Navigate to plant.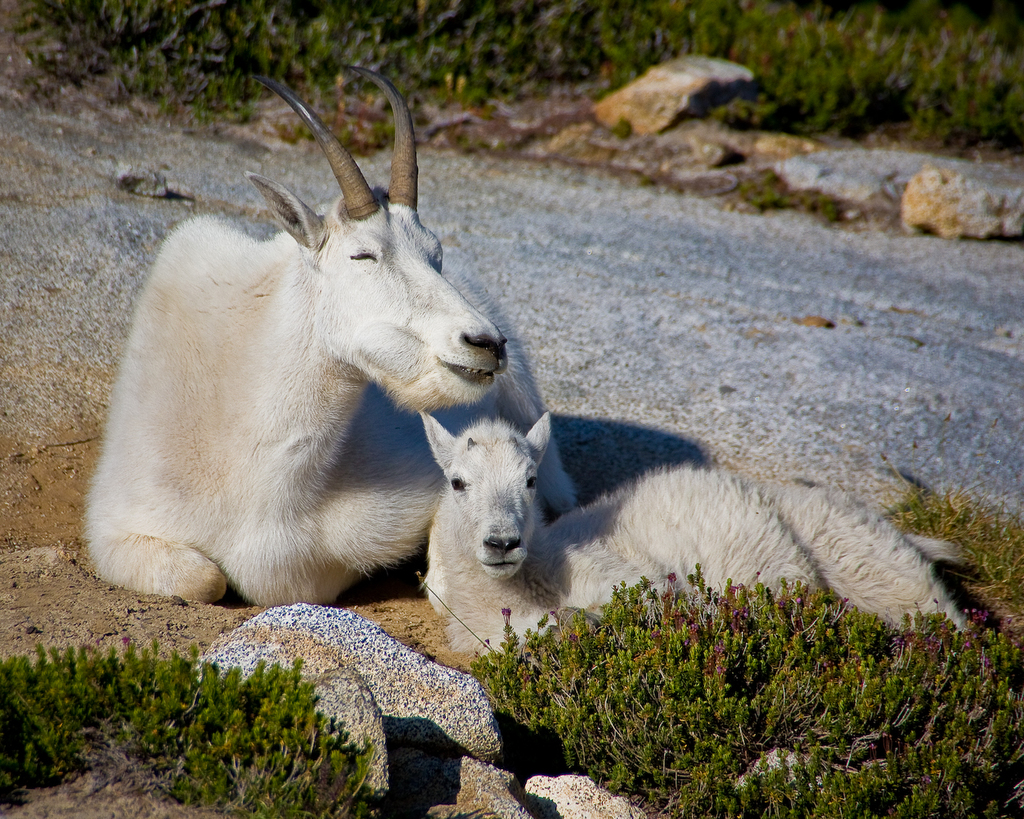
Navigation target: region(161, 91, 188, 120).
